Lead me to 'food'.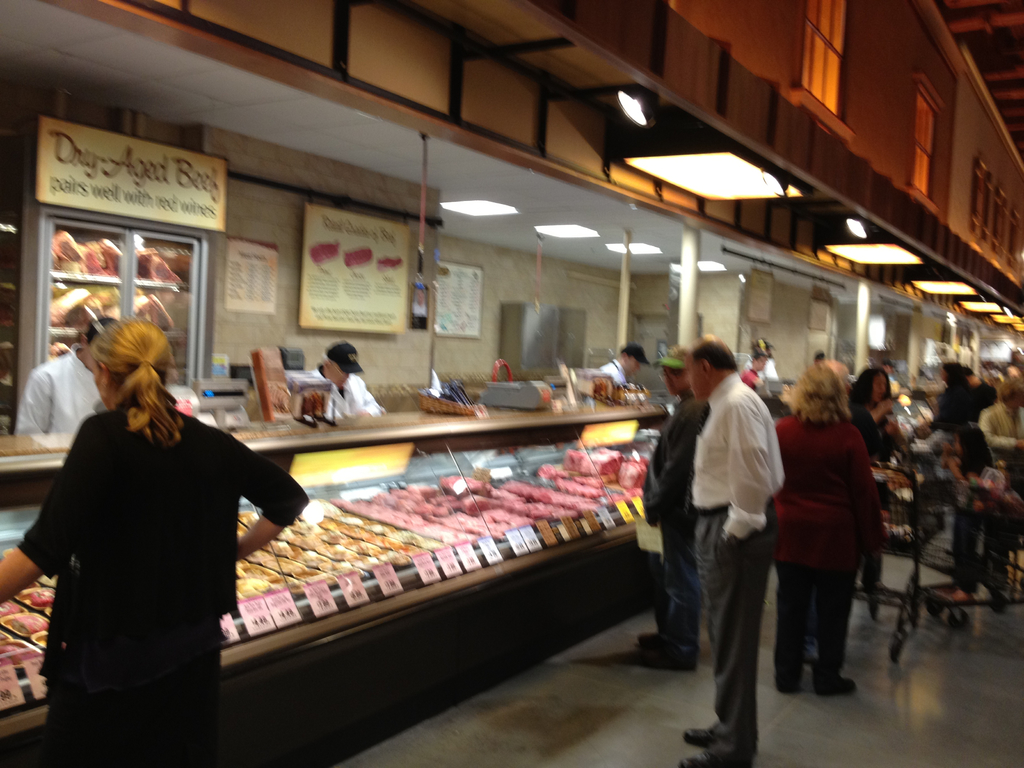
Lead to <region>0, 611, 51, 636</region>.
